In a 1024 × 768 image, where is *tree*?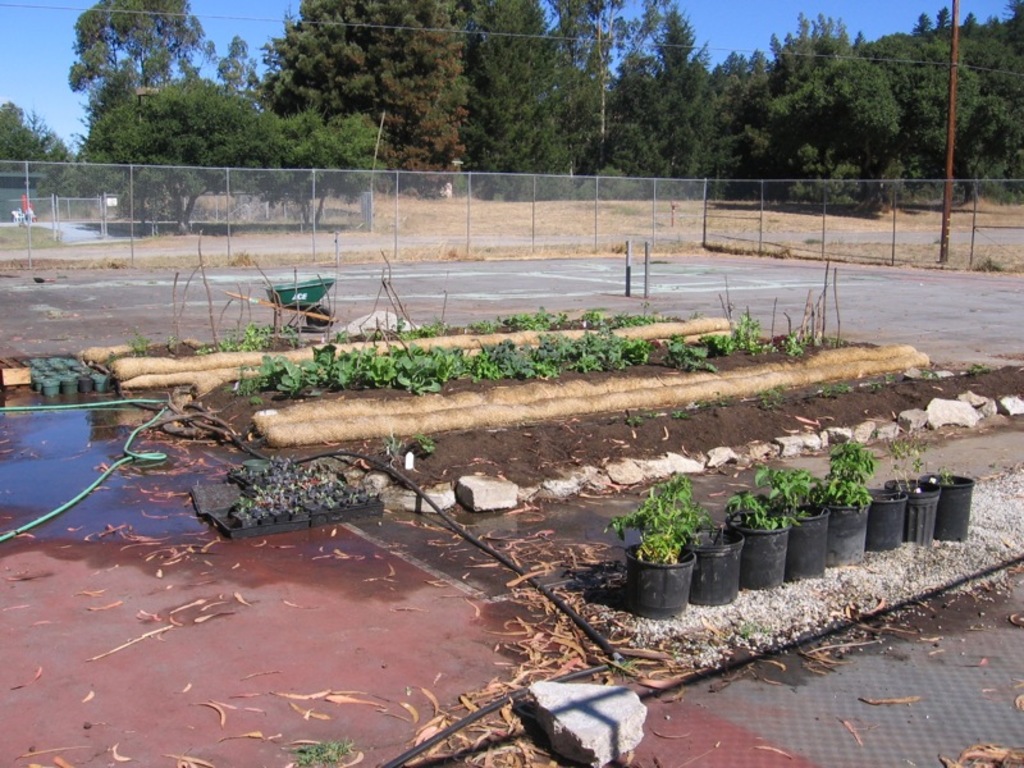
crop(585, 118, 664, 205).
